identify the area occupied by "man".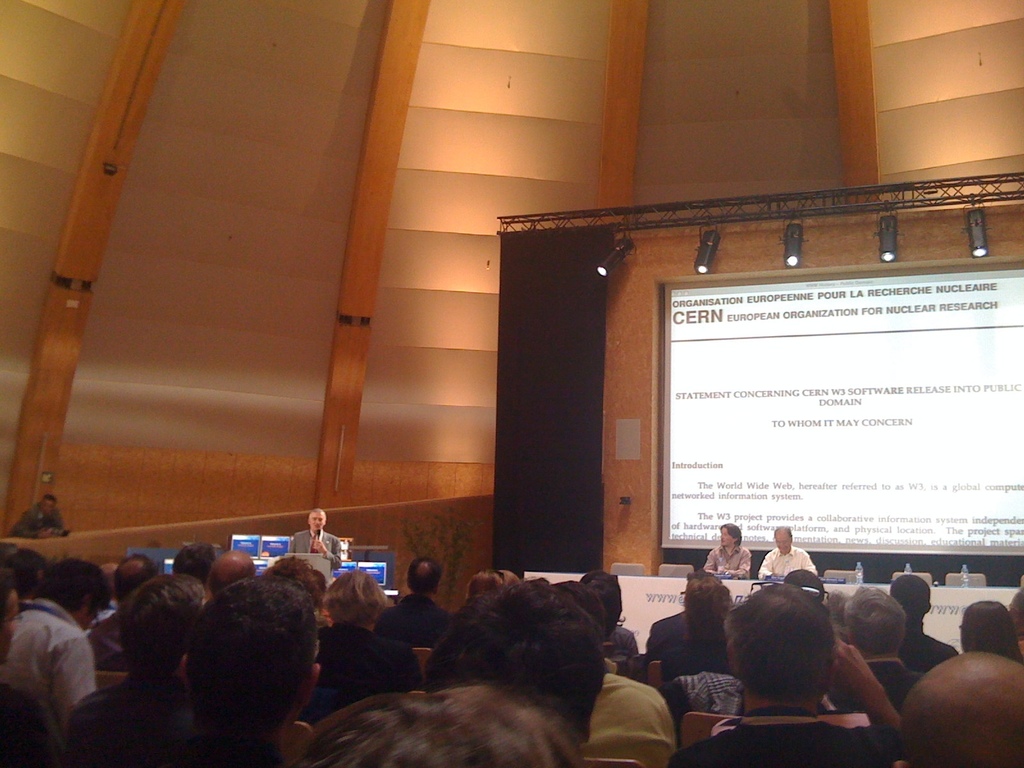
Area: {"left": 12, "top": 490, "right": 69, "bottom": 540}.
